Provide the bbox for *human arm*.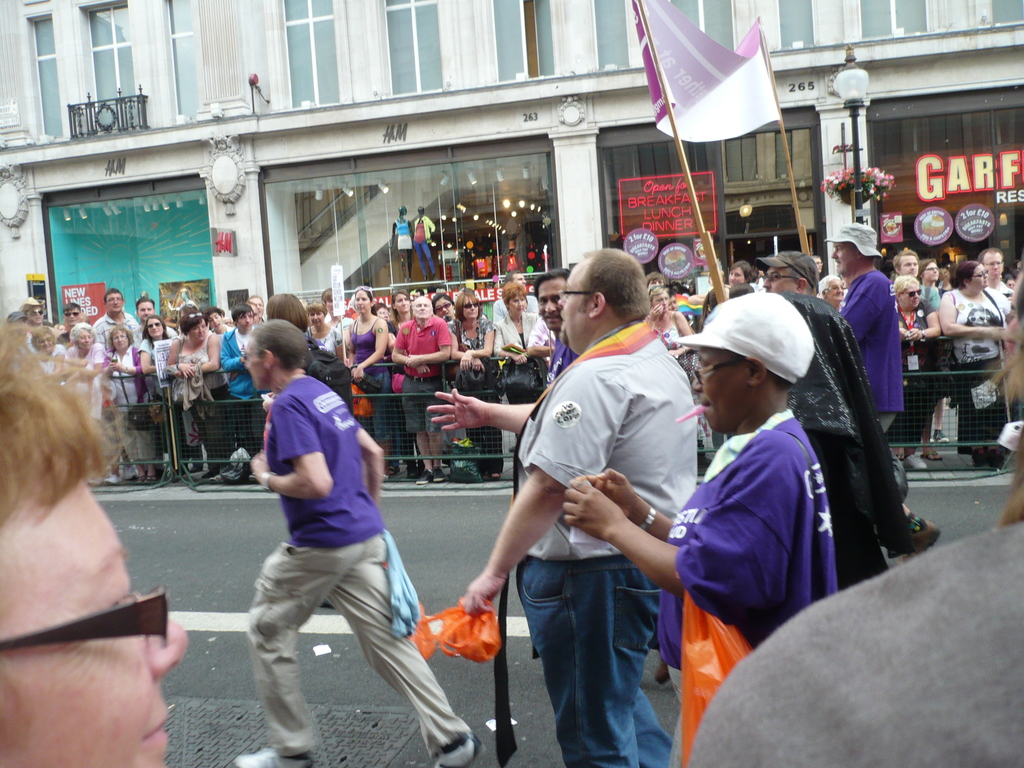
crop(173, 332, 221, 378).
